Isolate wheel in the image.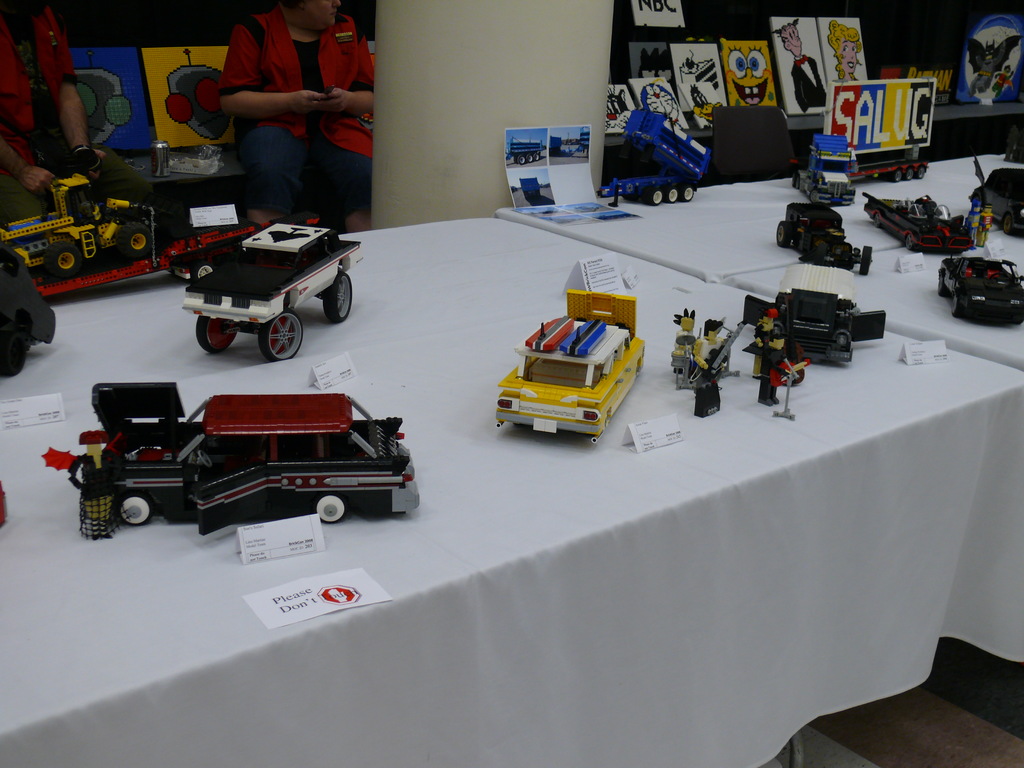
Isolated region: x1=676 y1=184 x2=694 y2=200.
